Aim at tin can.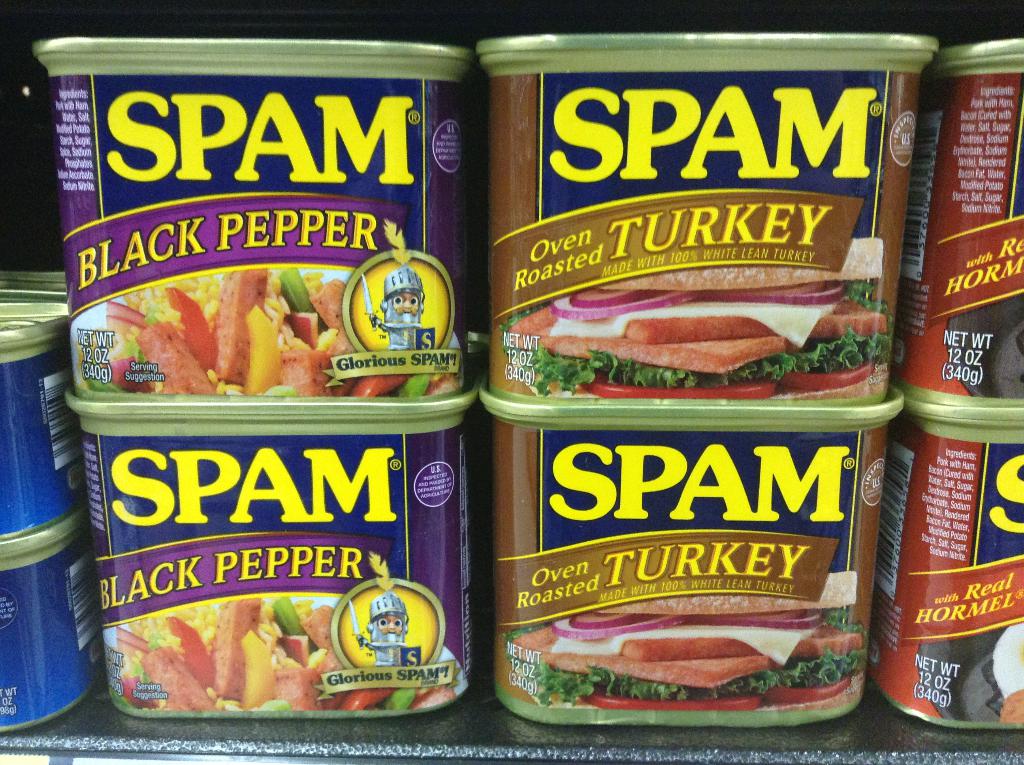
Aimed at (26, 40, 473, 408).
